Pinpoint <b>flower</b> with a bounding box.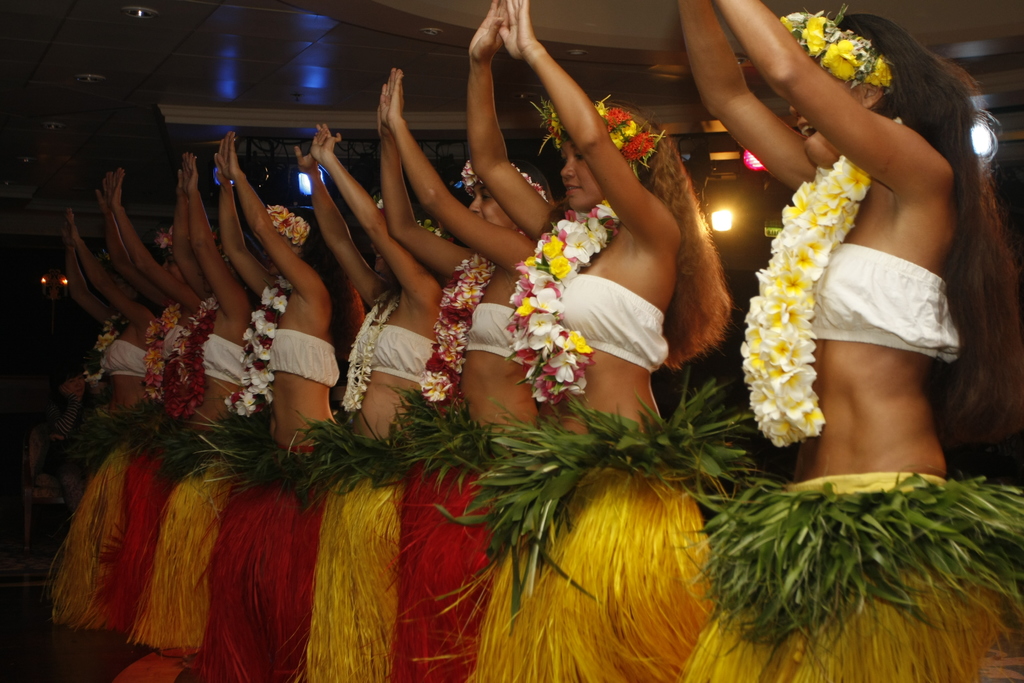
[x1=155, y1=226, x2=172, y2=249].
